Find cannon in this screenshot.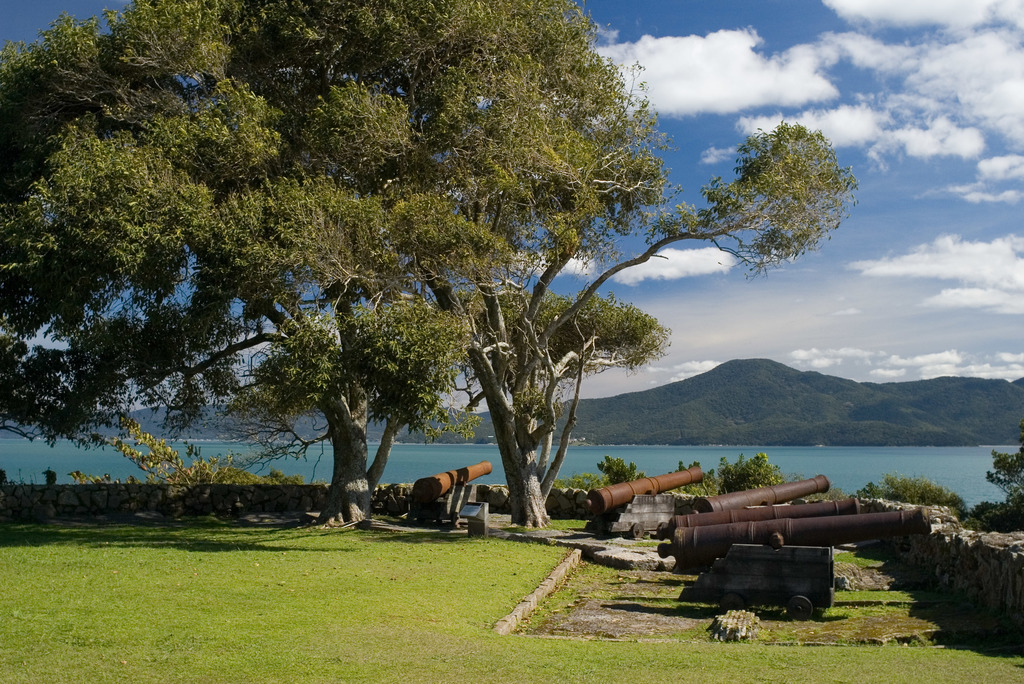
The bounding box for cannon is (left=591, top=464, right=706, bottom=516).
